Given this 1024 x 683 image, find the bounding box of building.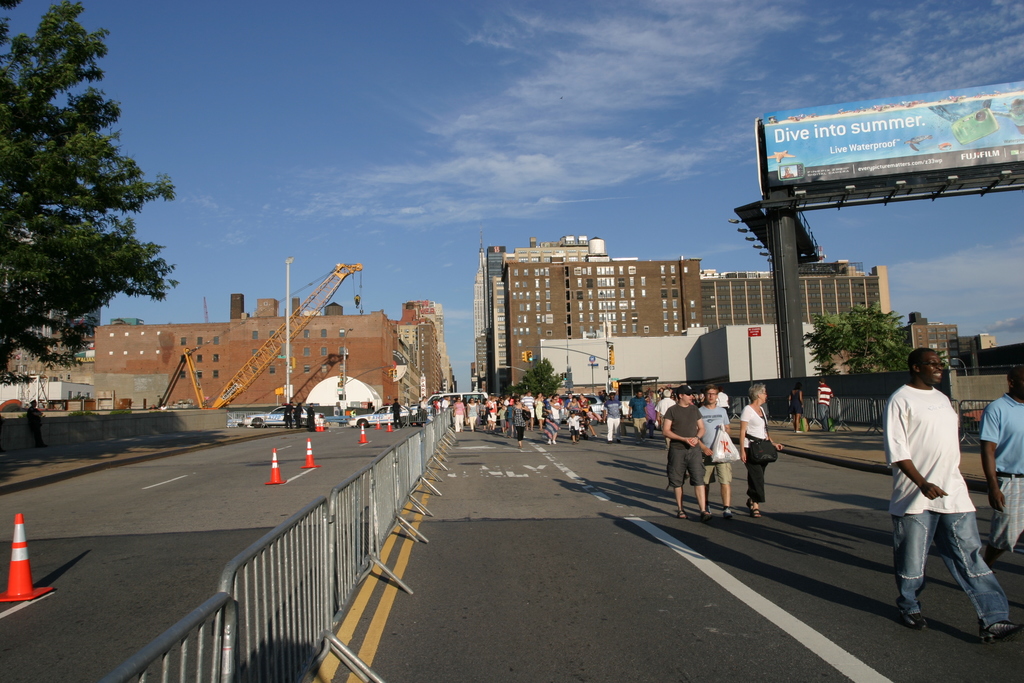
(x1=489, y1=229, x2=700, y2=418).
